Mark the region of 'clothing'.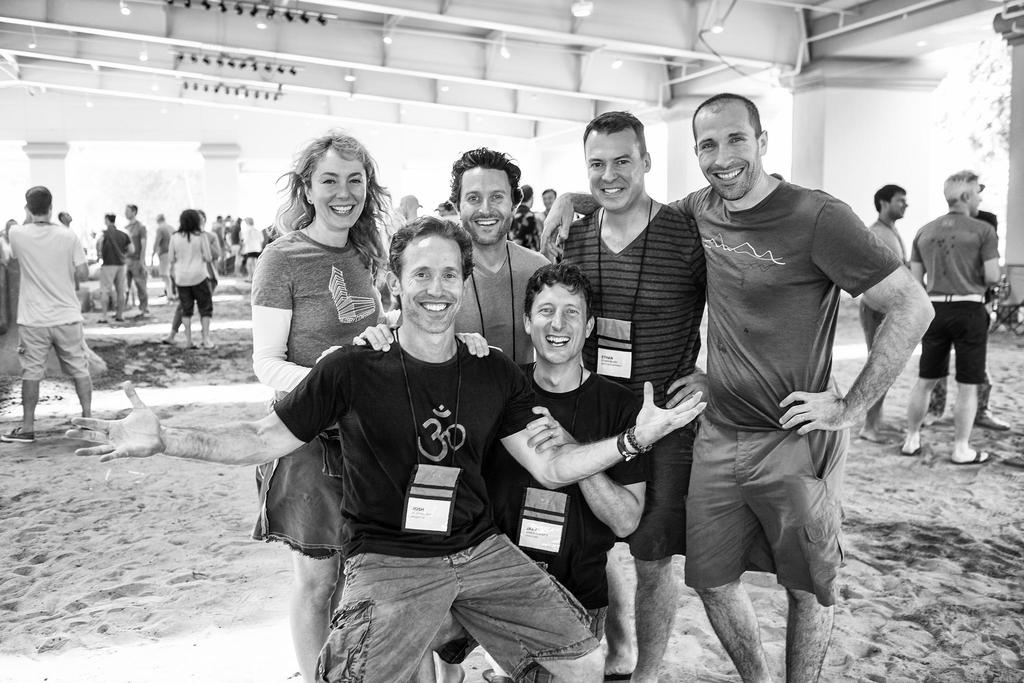
Region: box(276, 275, 566, 658).
